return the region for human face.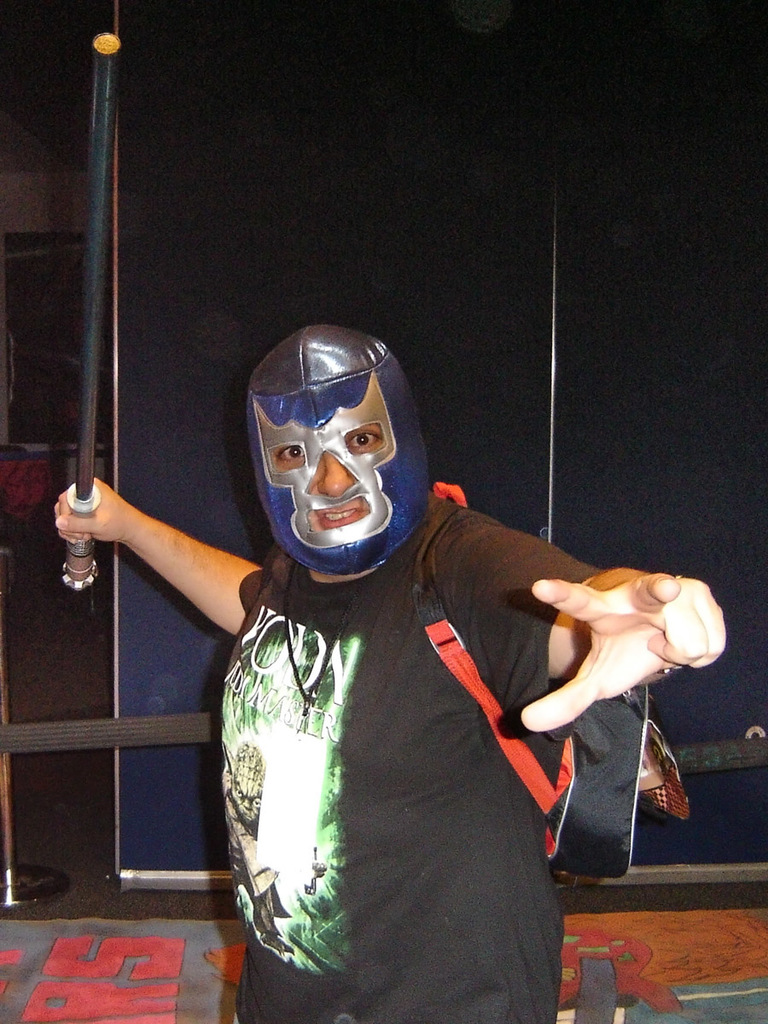
(271, 394, 389, 546).
